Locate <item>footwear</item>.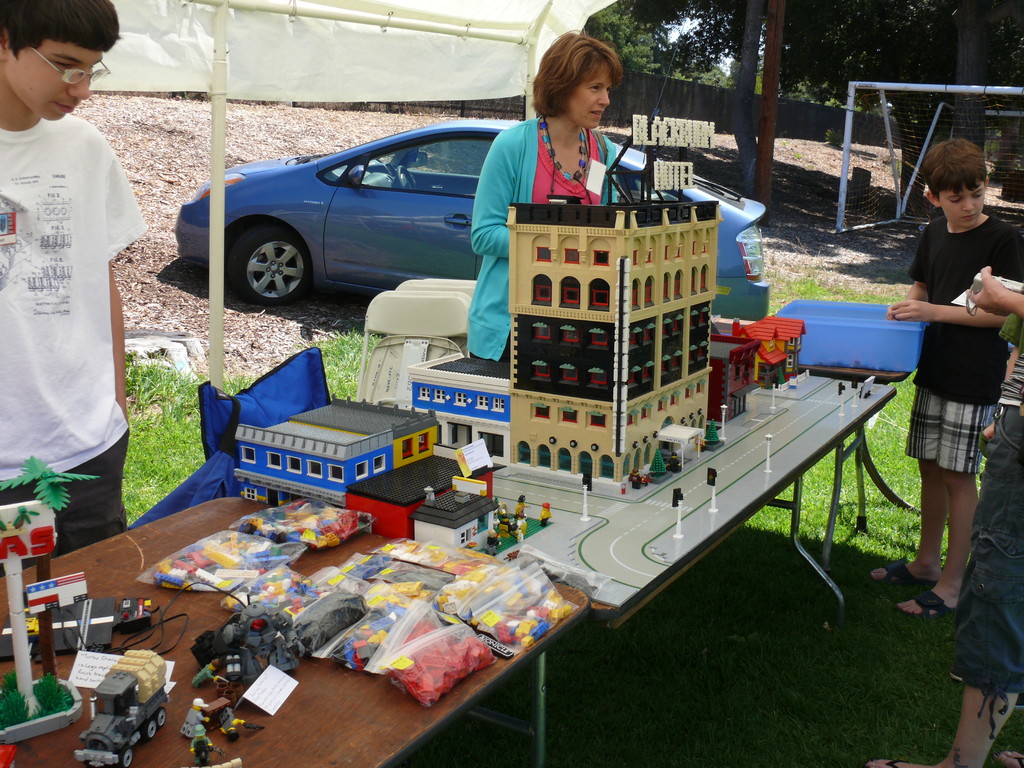
Bounding box: bbox=[877, 584, 952, 618].
